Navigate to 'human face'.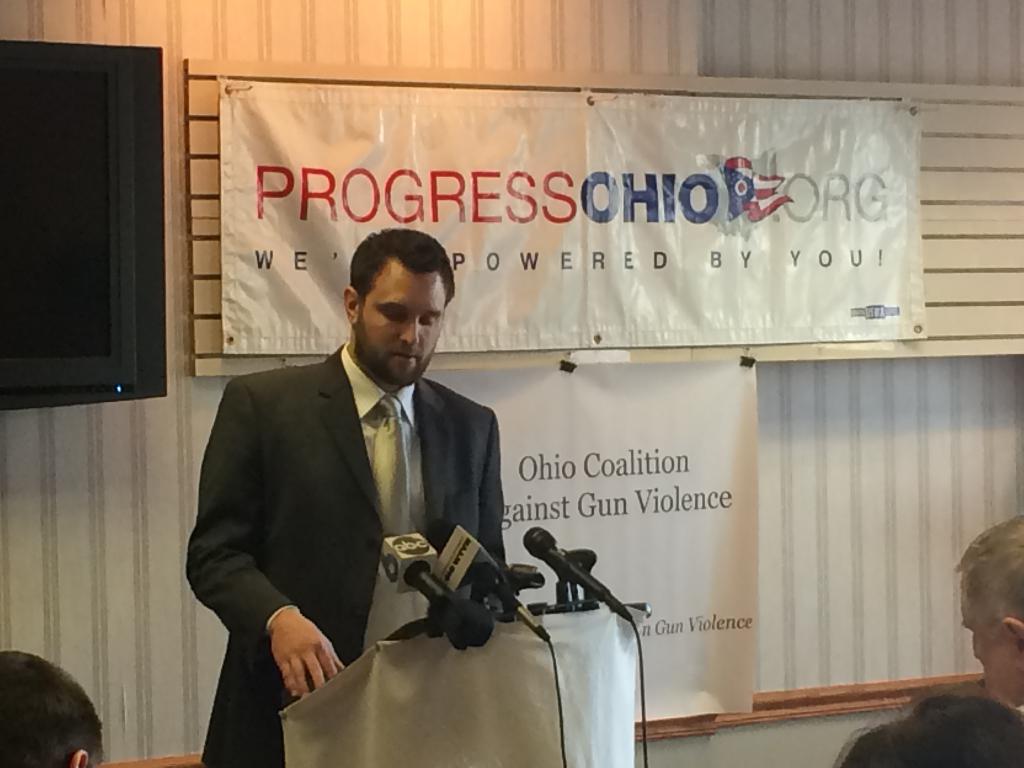
Navigation target: (355,262,447,383).
